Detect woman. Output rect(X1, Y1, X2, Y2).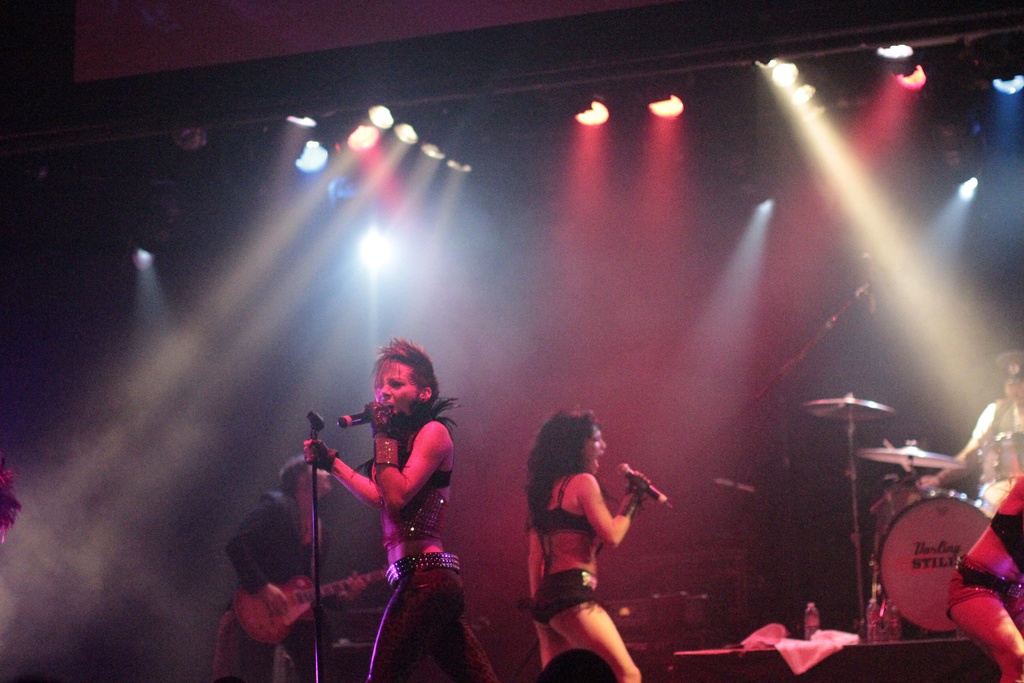
rect(301, 336, 489, 682).
